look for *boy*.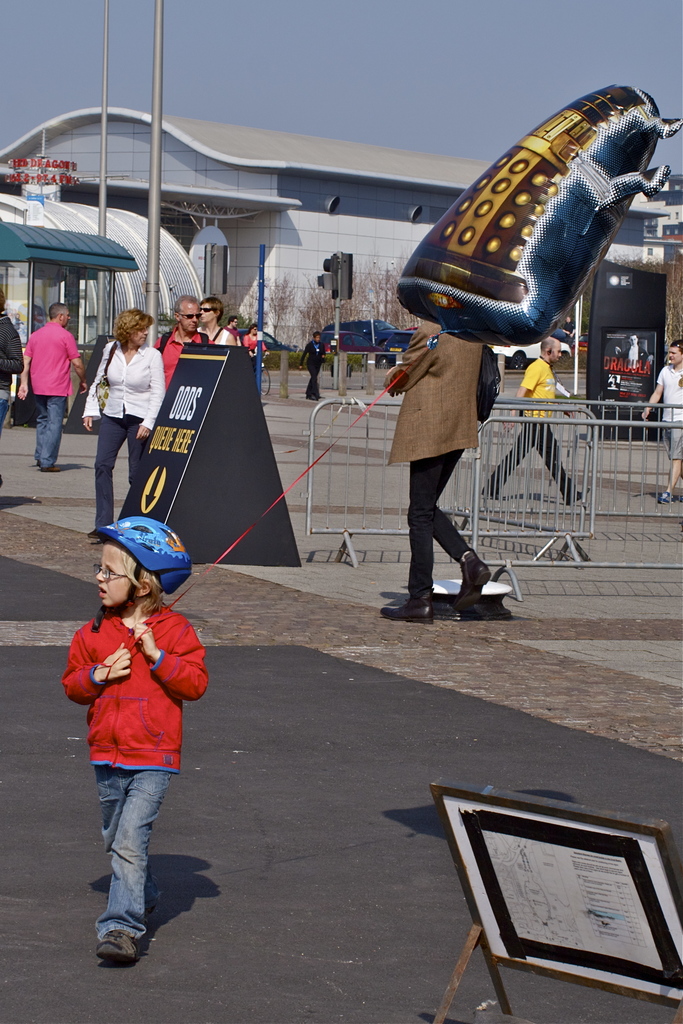
Found: locate(46, 527, 218, 954).
